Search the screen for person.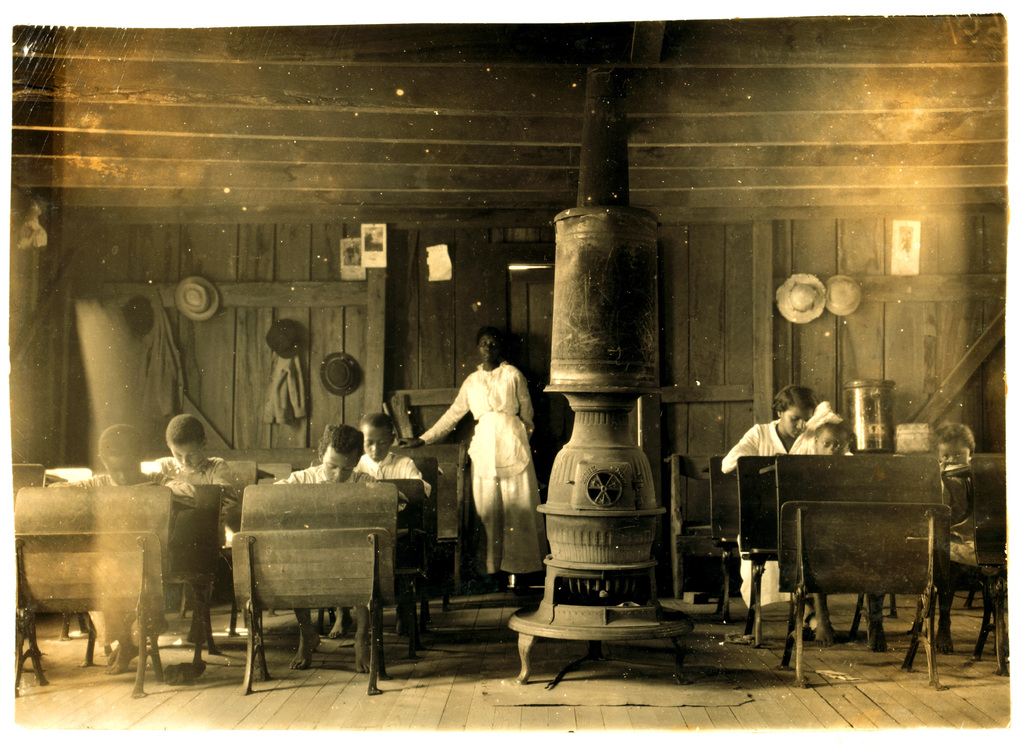
Found at [431, 327, 541, 636].
